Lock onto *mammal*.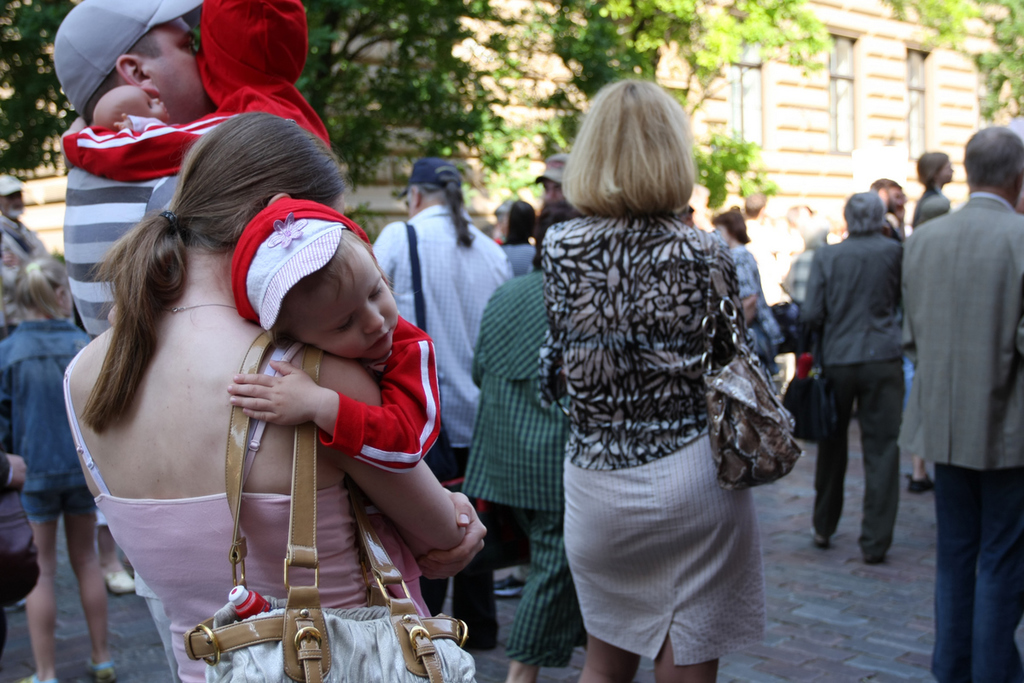
Locked: [0,180,79,323].
